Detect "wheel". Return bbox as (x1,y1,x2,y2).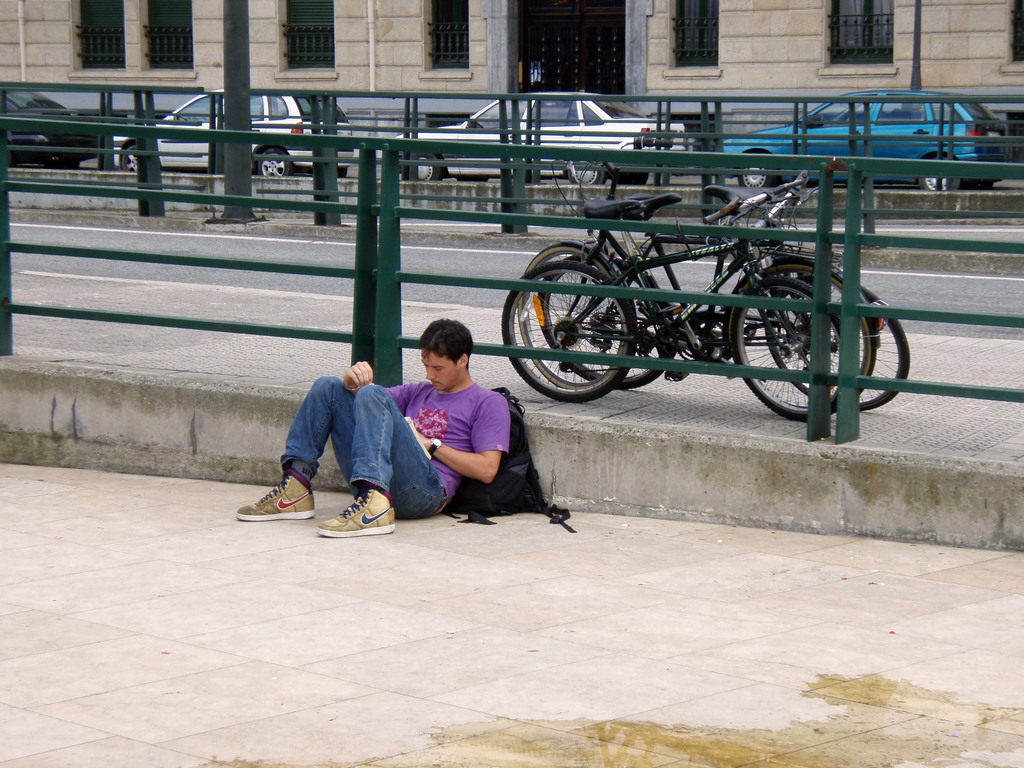
(499,263,639,410).
